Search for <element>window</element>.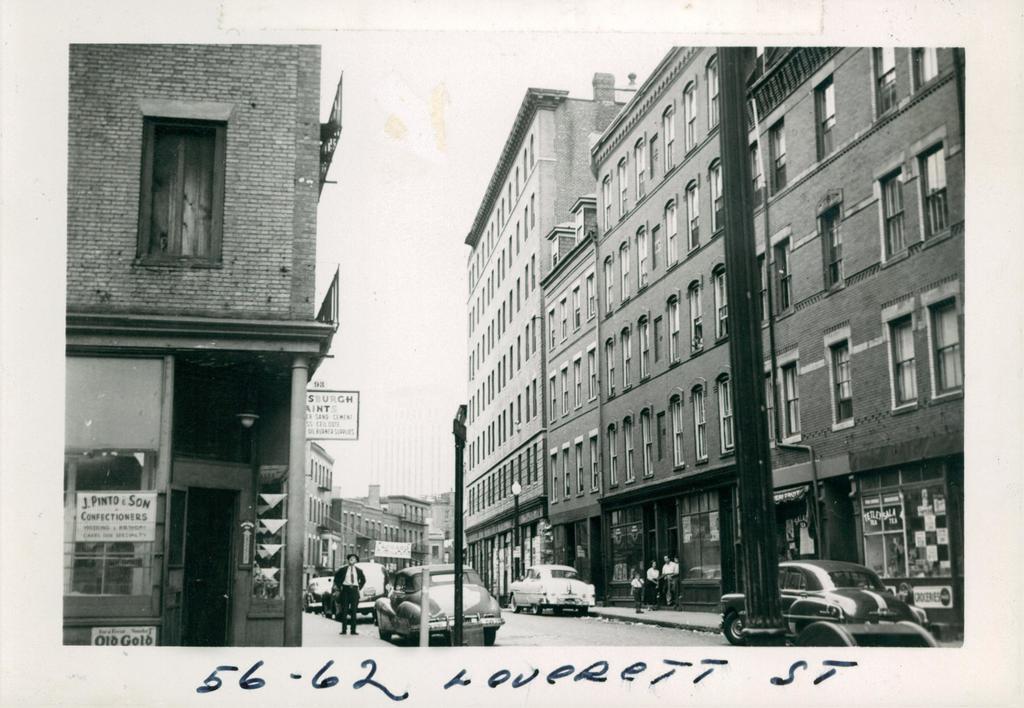
Found at detection(820, 323, 854, 434).
